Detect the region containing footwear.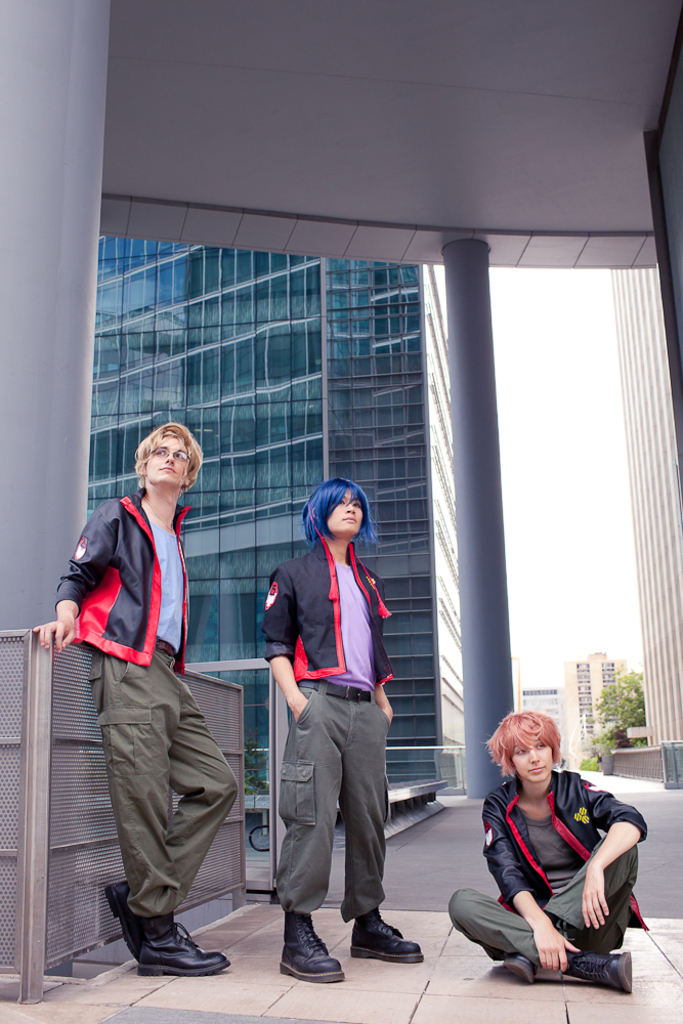
(left=101, top=877, right=137, bottom=963).
